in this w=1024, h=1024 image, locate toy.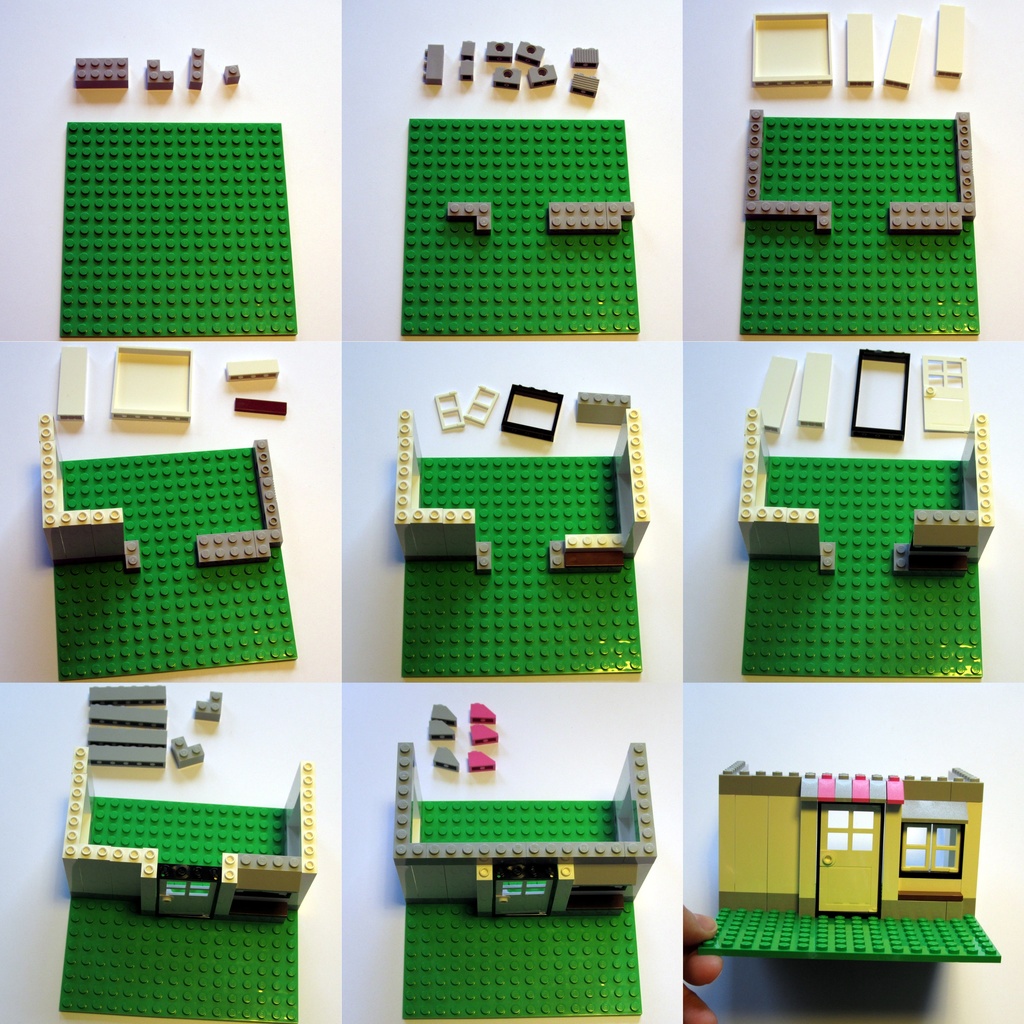
Bounding box: <bbox>190, 46, 206, 92</bbox>.
